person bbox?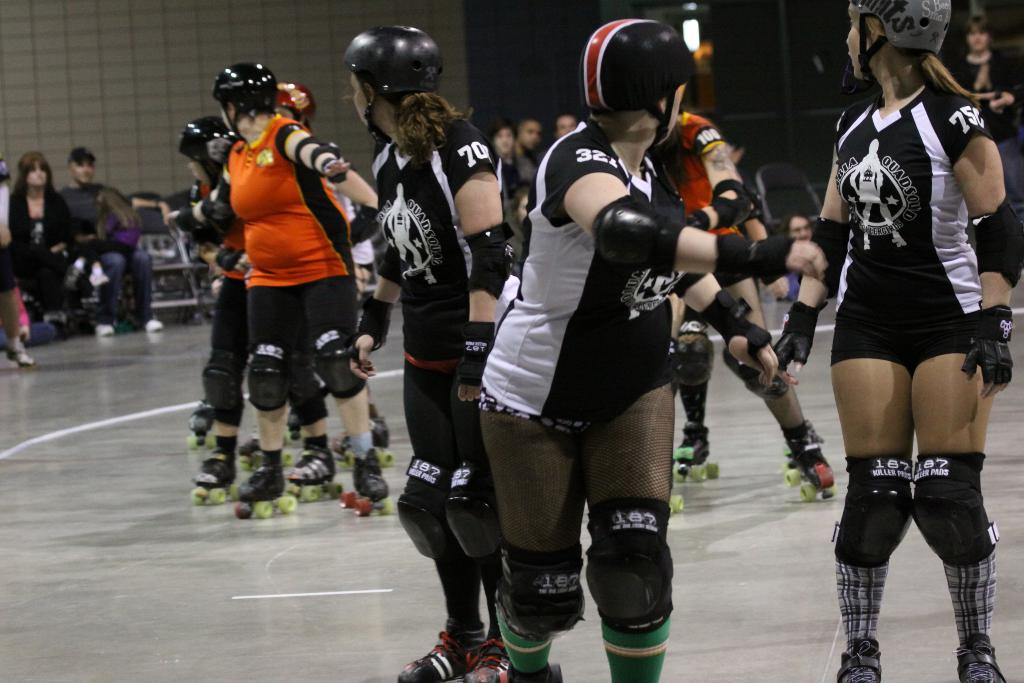
bbox=(767, 0, 1007, 682)
